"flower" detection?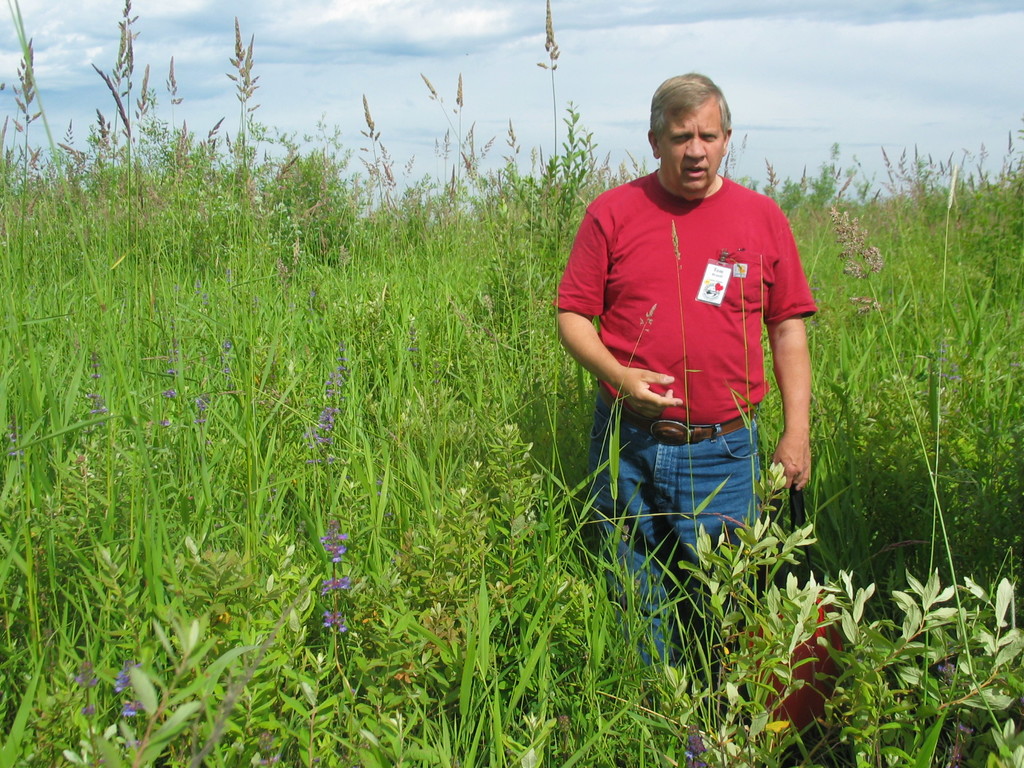
bbox(196, 393, 212, 426)
